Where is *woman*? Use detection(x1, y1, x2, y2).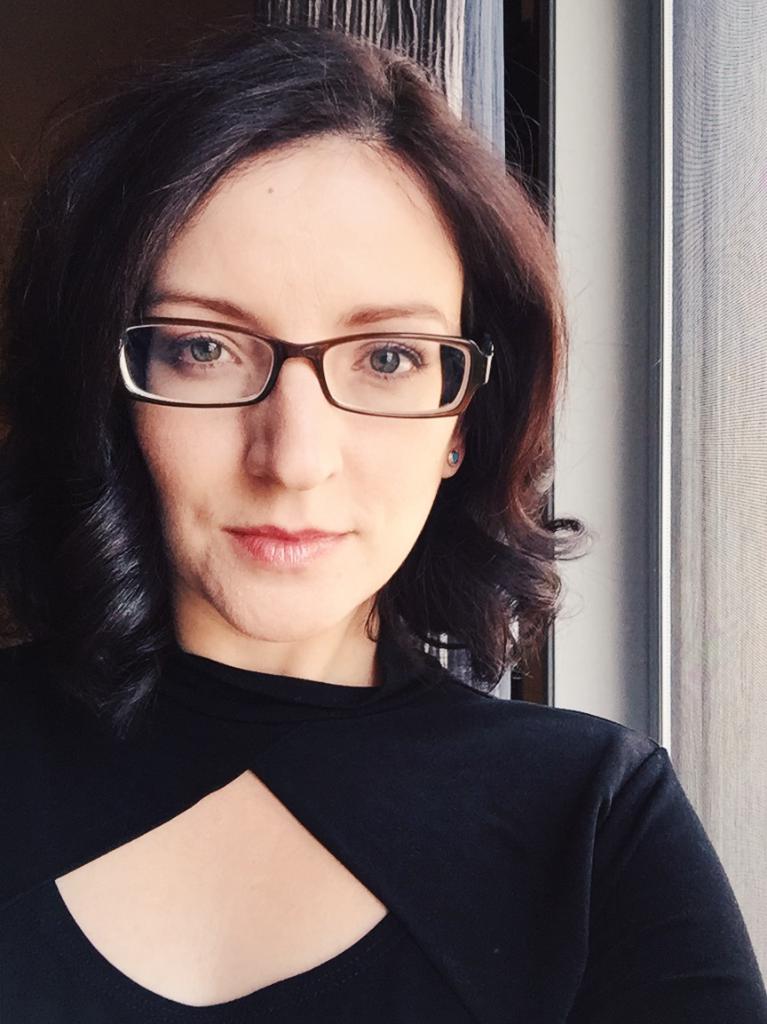
detection(39, 64, 676, 1023).
